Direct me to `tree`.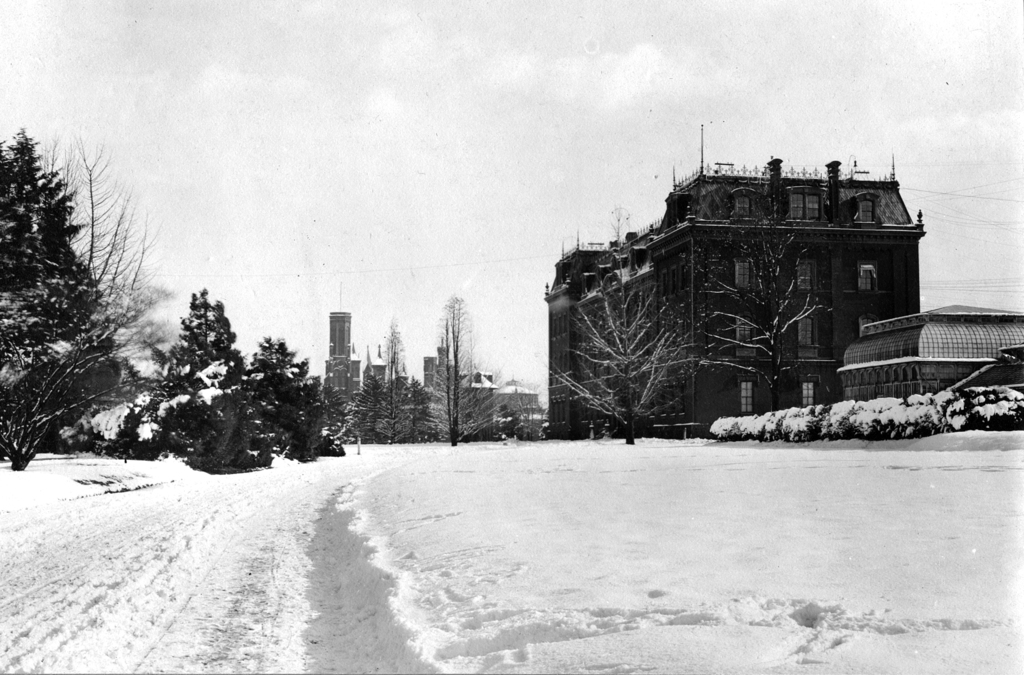
Direction: crop(341, 353, 435, 442).
